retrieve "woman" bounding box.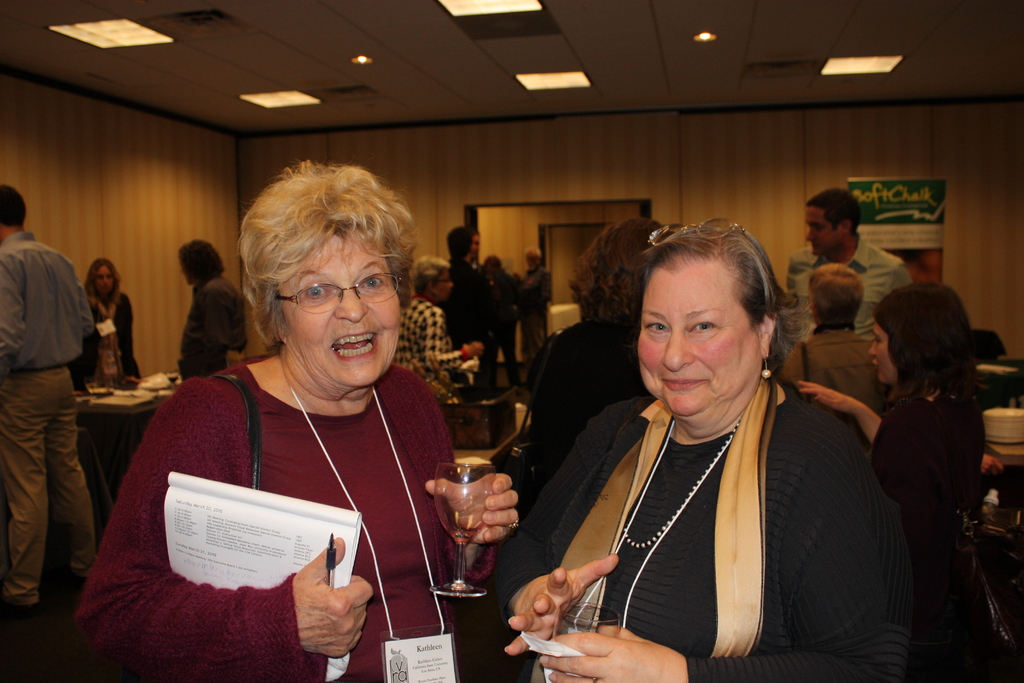
Bounding box: {"x1": 797, "y1": 278, "x2": 989, "y2": 656}.
